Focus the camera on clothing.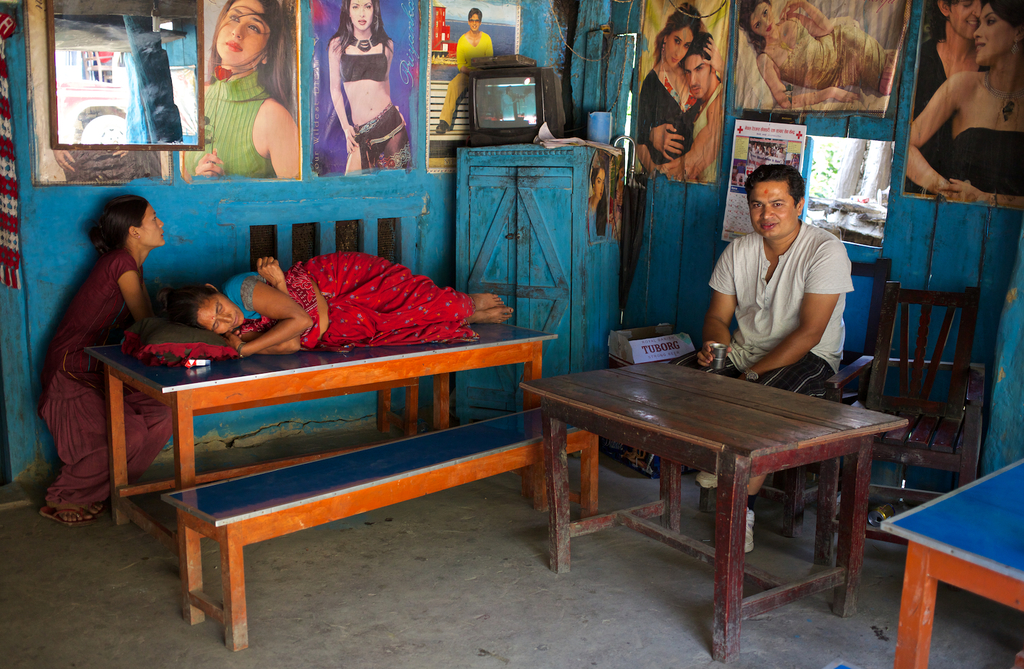
Focus region: 931,122,1023,197.
